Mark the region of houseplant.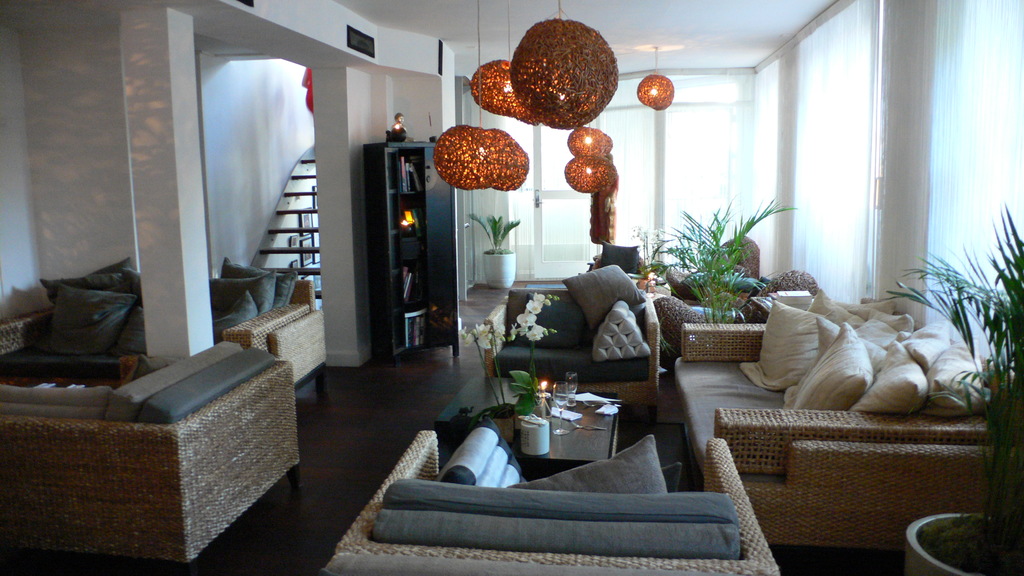
Region: bbox(461, 212, 520, 289).
